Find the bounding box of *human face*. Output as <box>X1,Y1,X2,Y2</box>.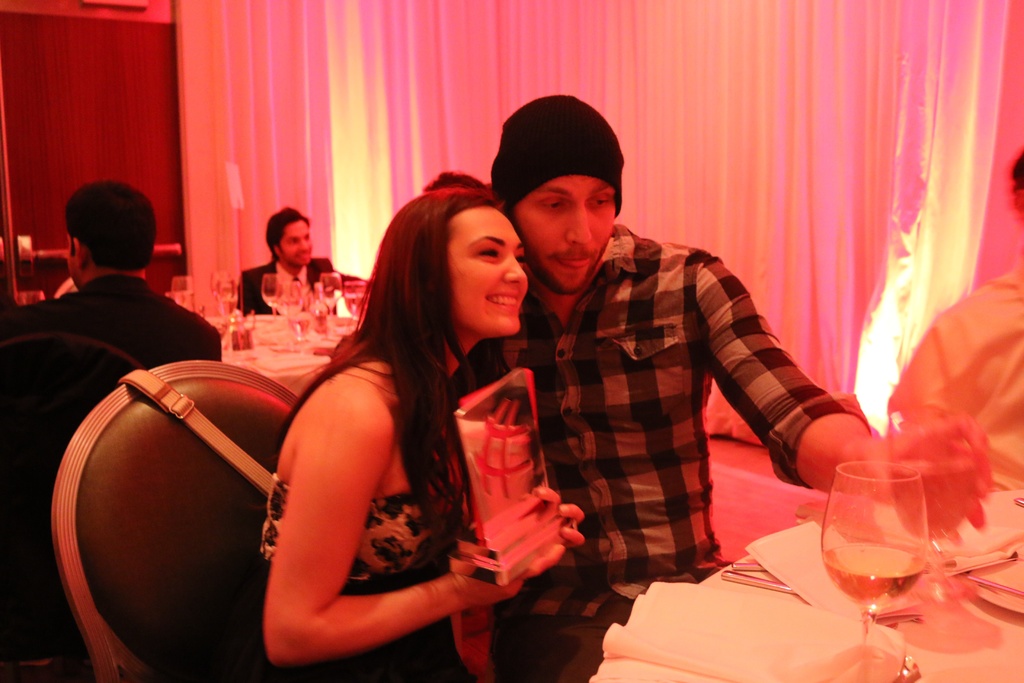
<box>446,210,524,336</box>.
